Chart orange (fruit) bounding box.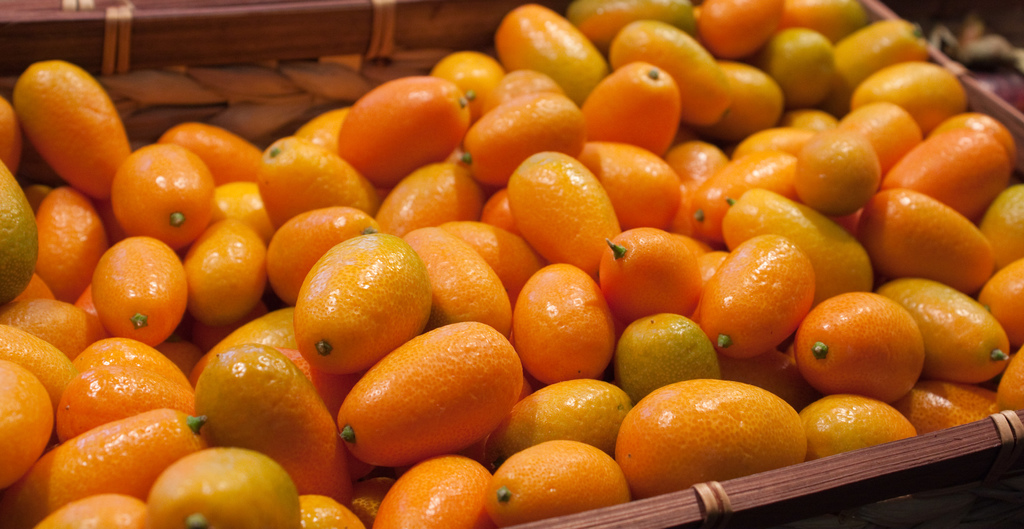
Charted: {"x1": 401, "y1": 222, "x2": 502, "y2": 322}.
